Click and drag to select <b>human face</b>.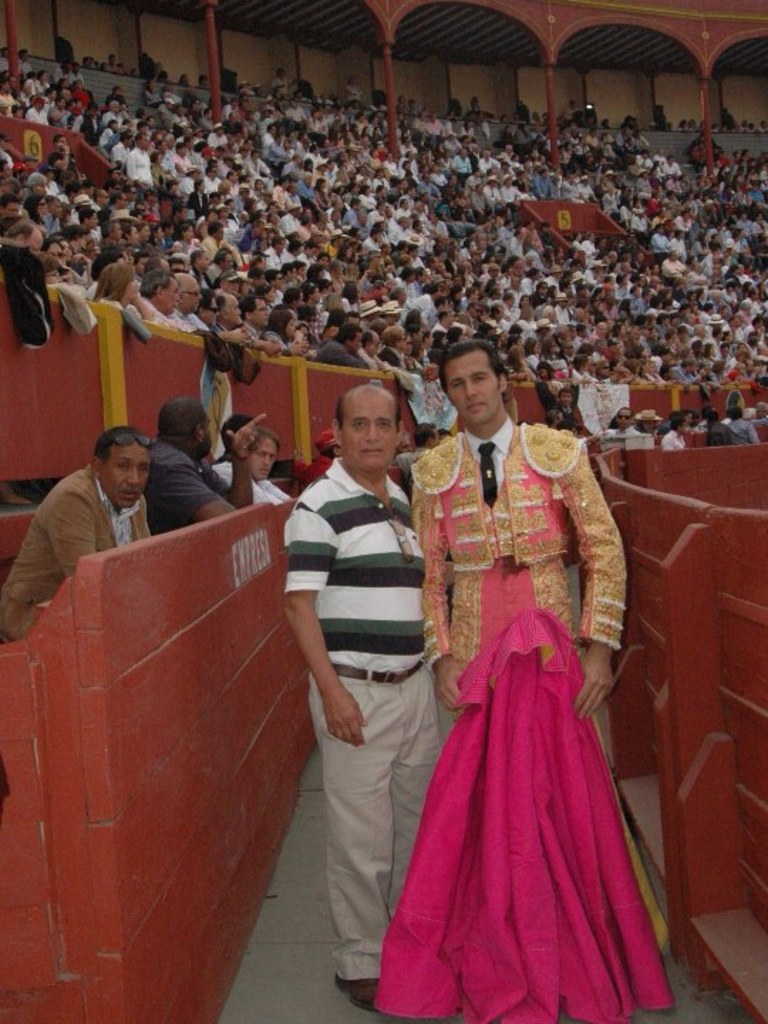
Selection: [757, 402, 767, 418].
